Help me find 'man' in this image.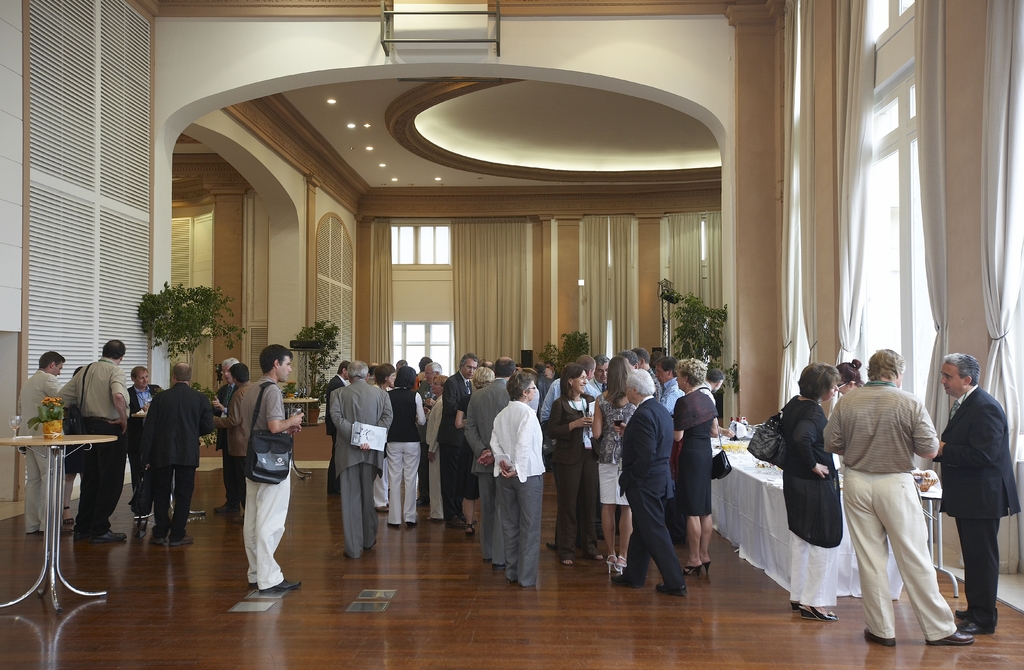
Found it: [left=442, top=352, right=479, bottom=529].
